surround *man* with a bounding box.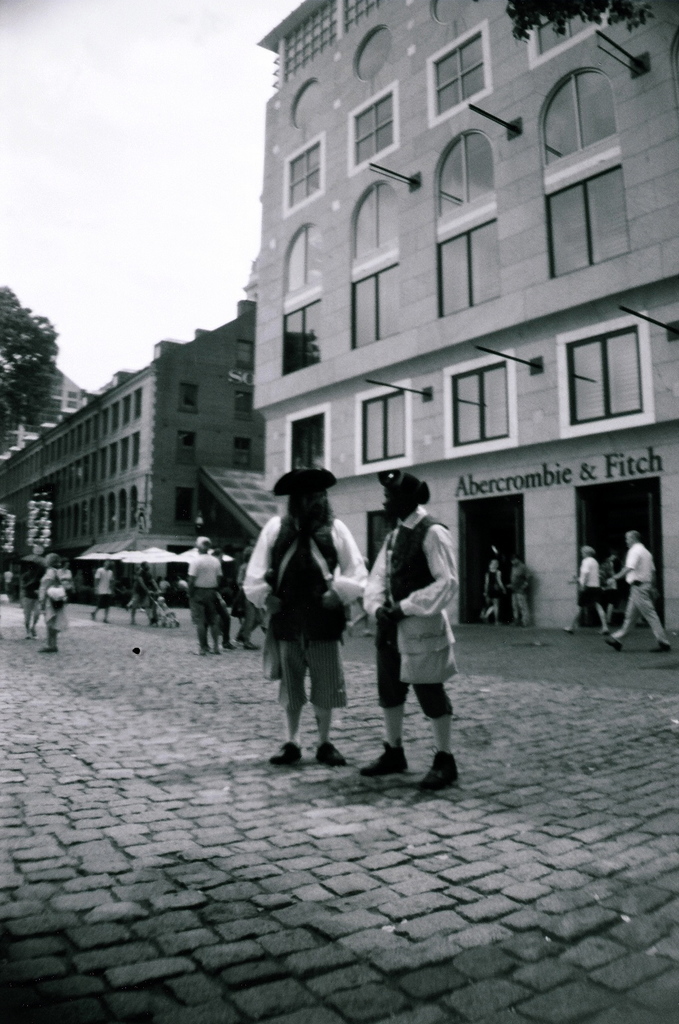
(left=233, top=454, right=352, bottom=761).
